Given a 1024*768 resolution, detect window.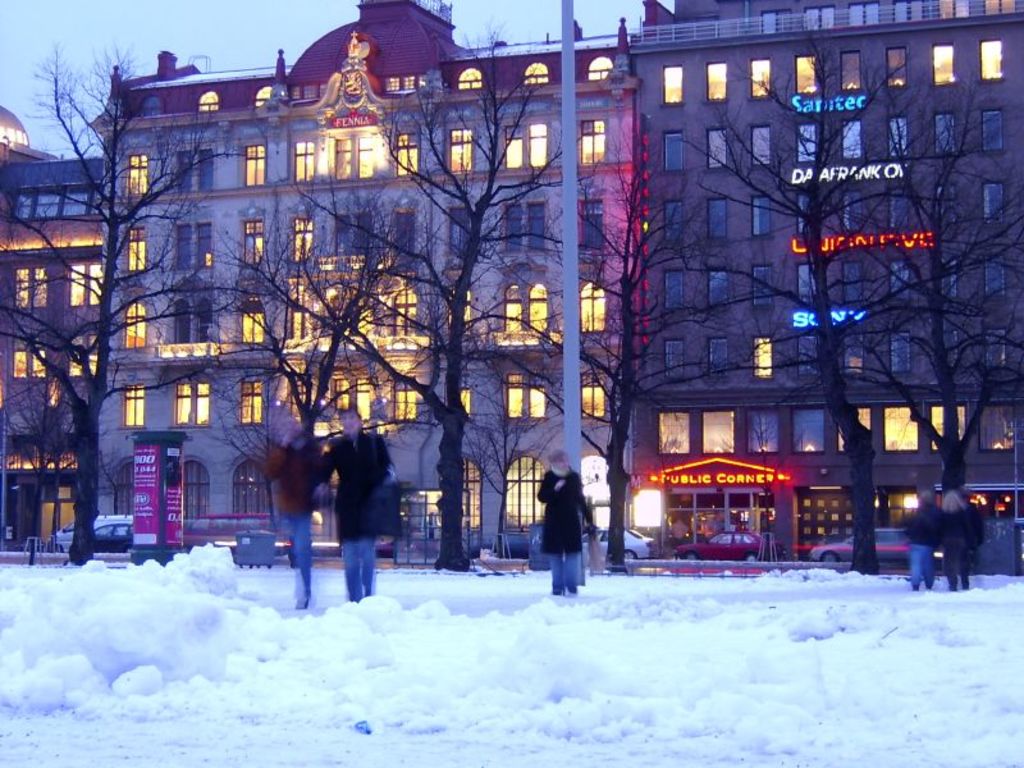
(663, 127, 684, 173).
